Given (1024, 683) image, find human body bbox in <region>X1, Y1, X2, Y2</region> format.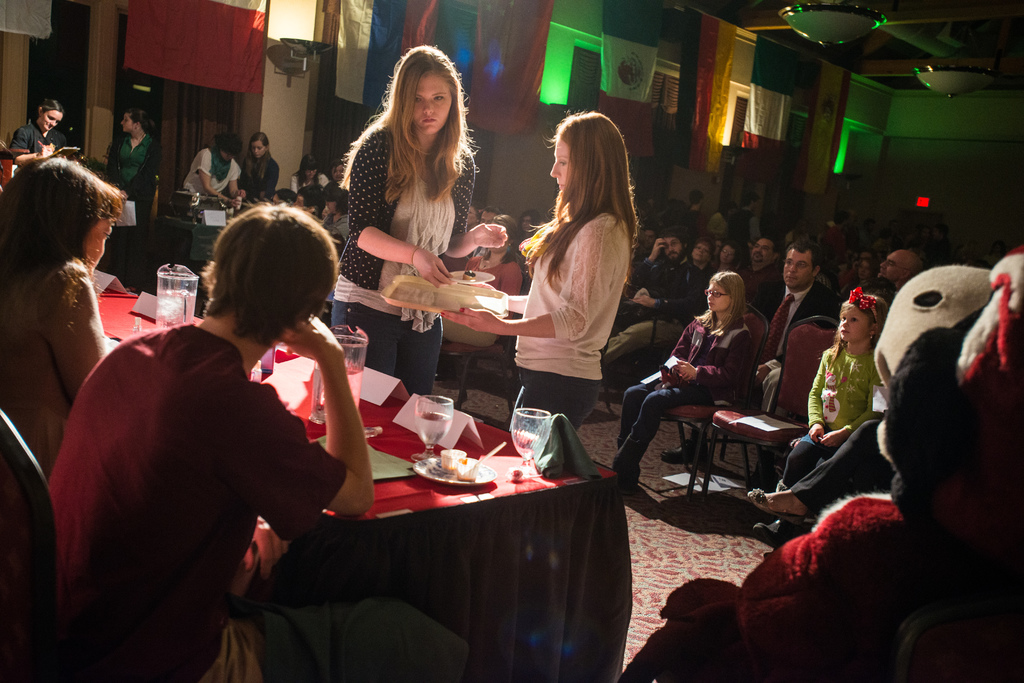
<region>108, 129, 162, 290</region>.
